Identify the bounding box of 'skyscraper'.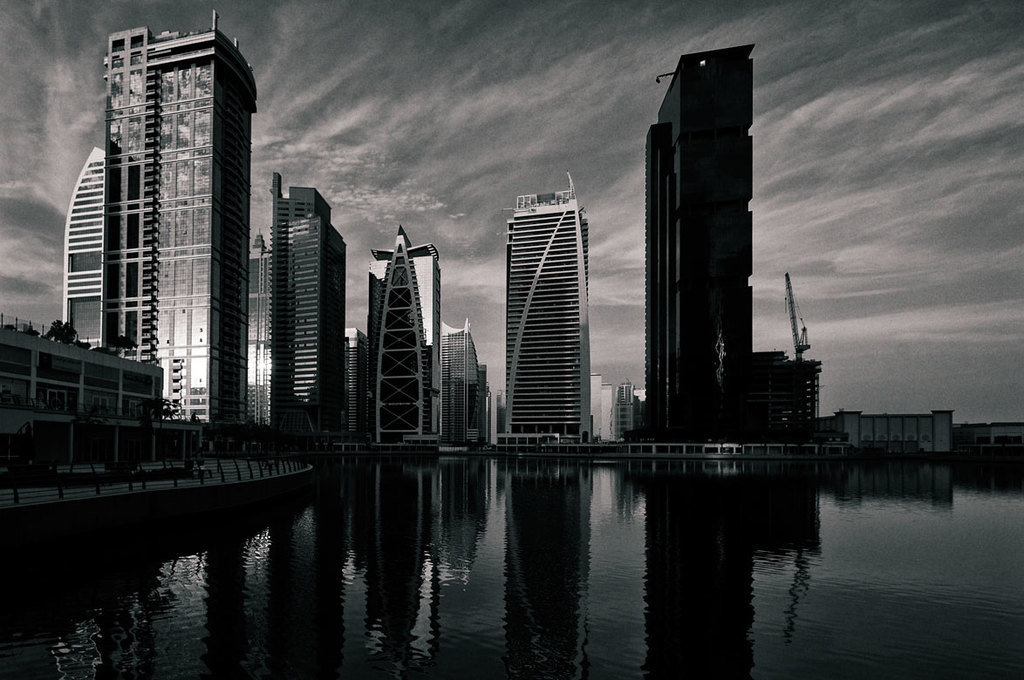
region(369, 228, 440, 457).
